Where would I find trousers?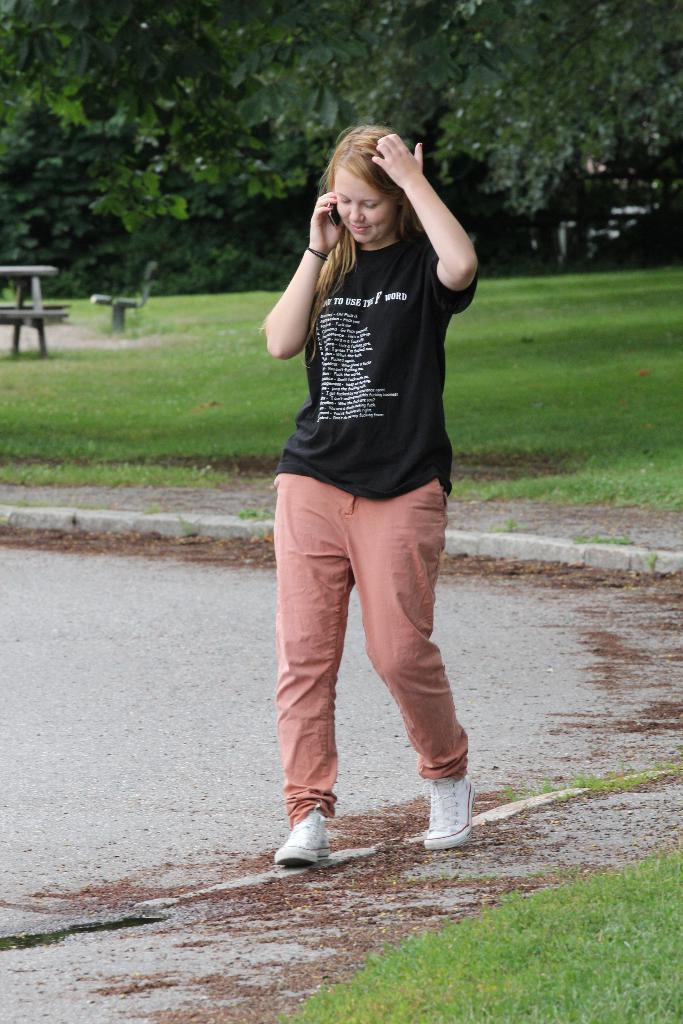
At (280,437,471,842).
